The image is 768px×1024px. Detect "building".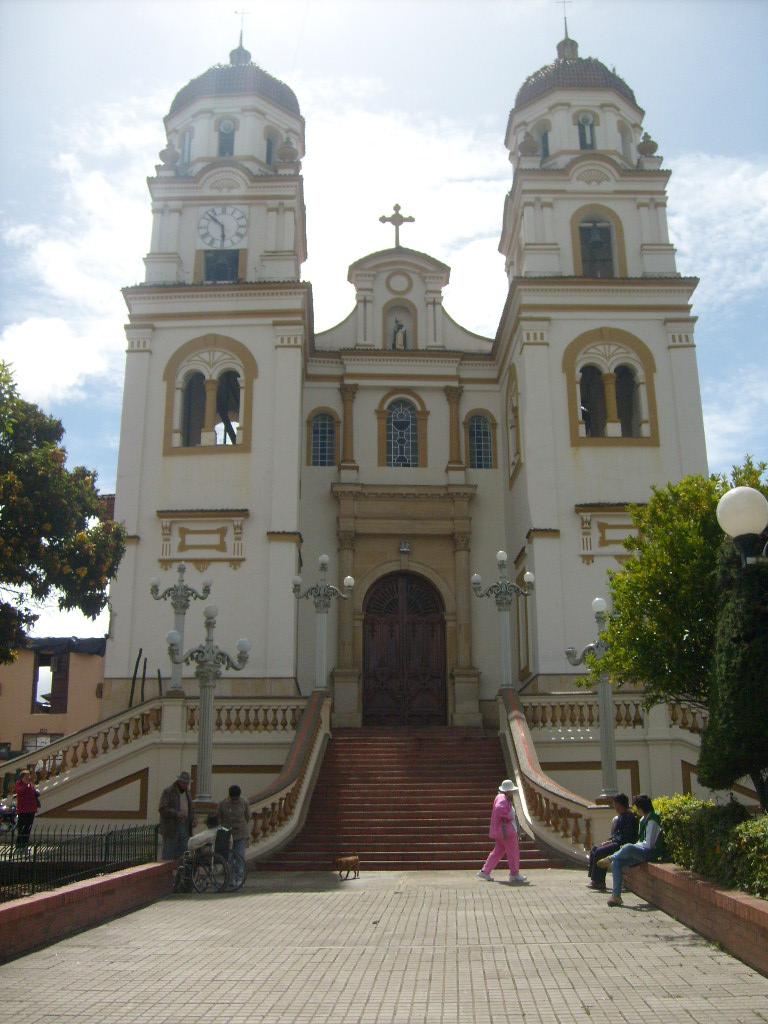
Detection: [left=0, top=636, right=114, bottom=785].
